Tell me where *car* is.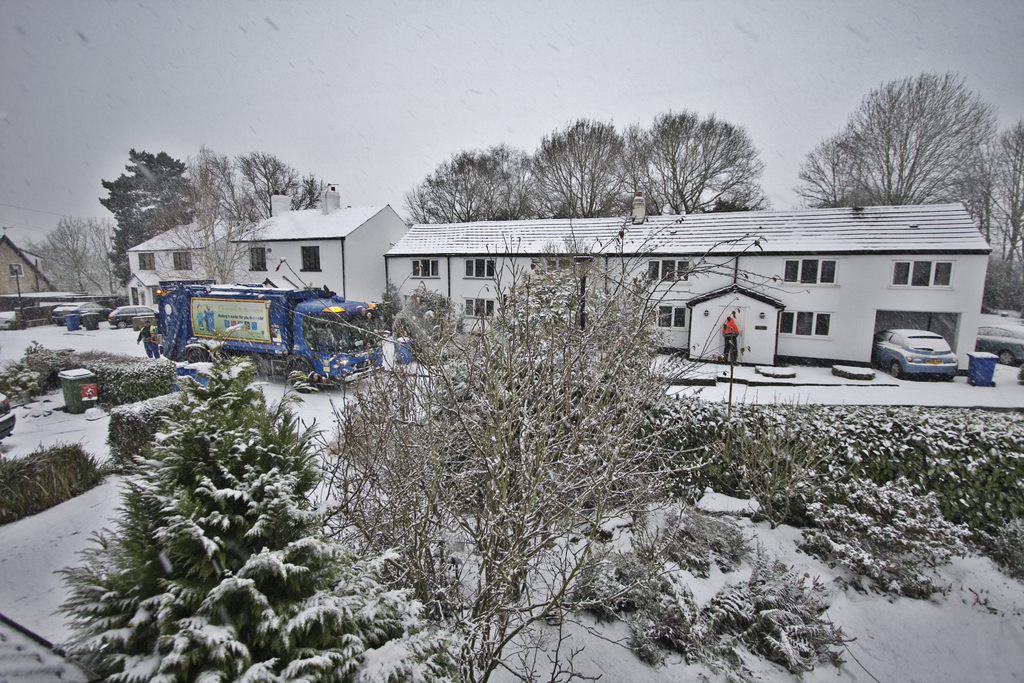
*car* is at <bbox>56, 298, 112, 331</bbox>.
